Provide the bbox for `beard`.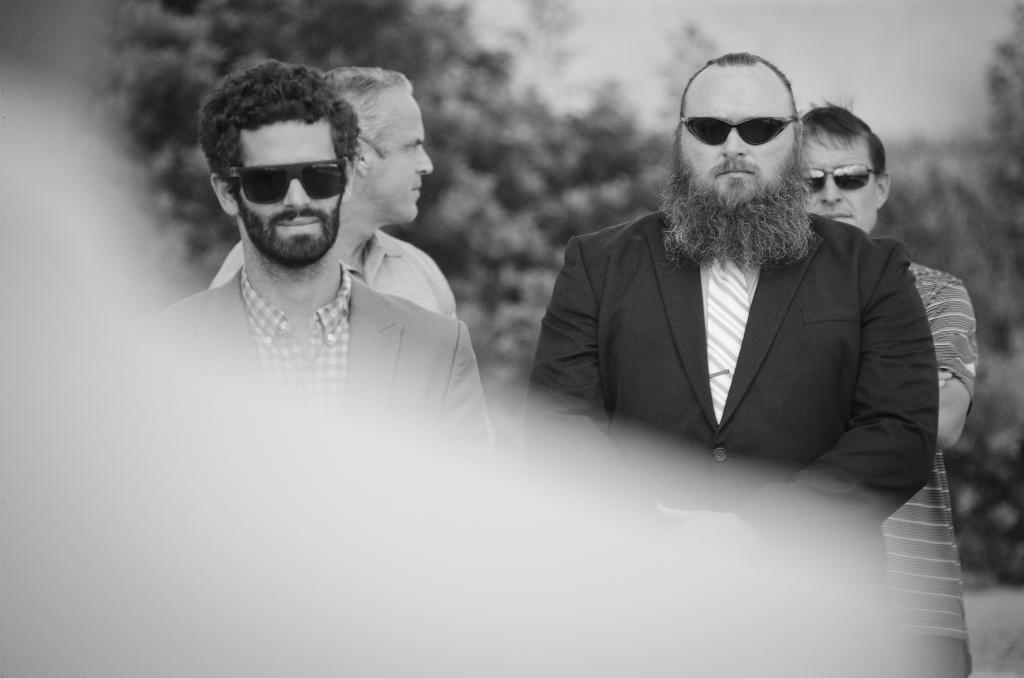
x1=233, y1=168, x2=346, y2=268.
